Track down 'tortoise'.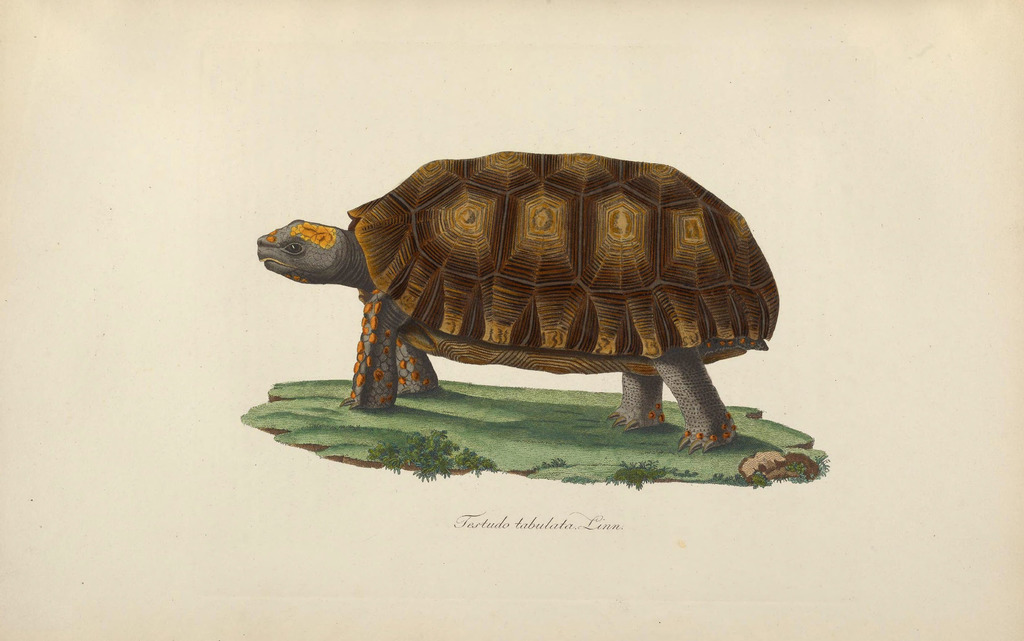
Tracked to <bbox>254, 149, 781, 454</bbox>.
